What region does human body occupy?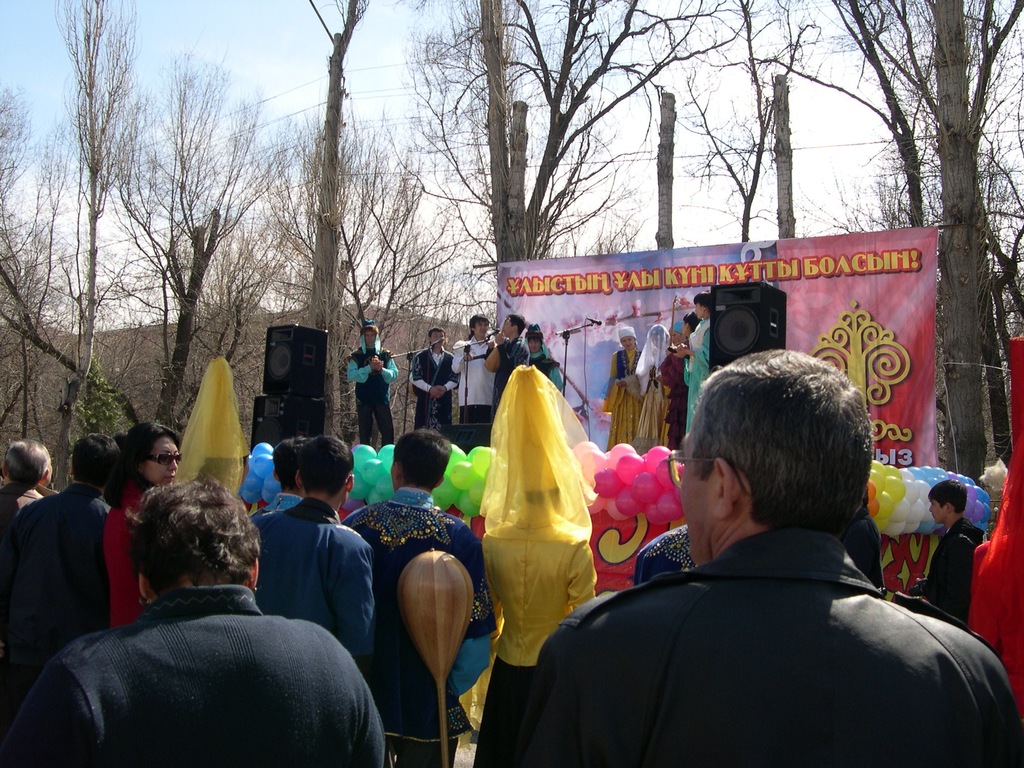
(451, 313, 497, 452).
